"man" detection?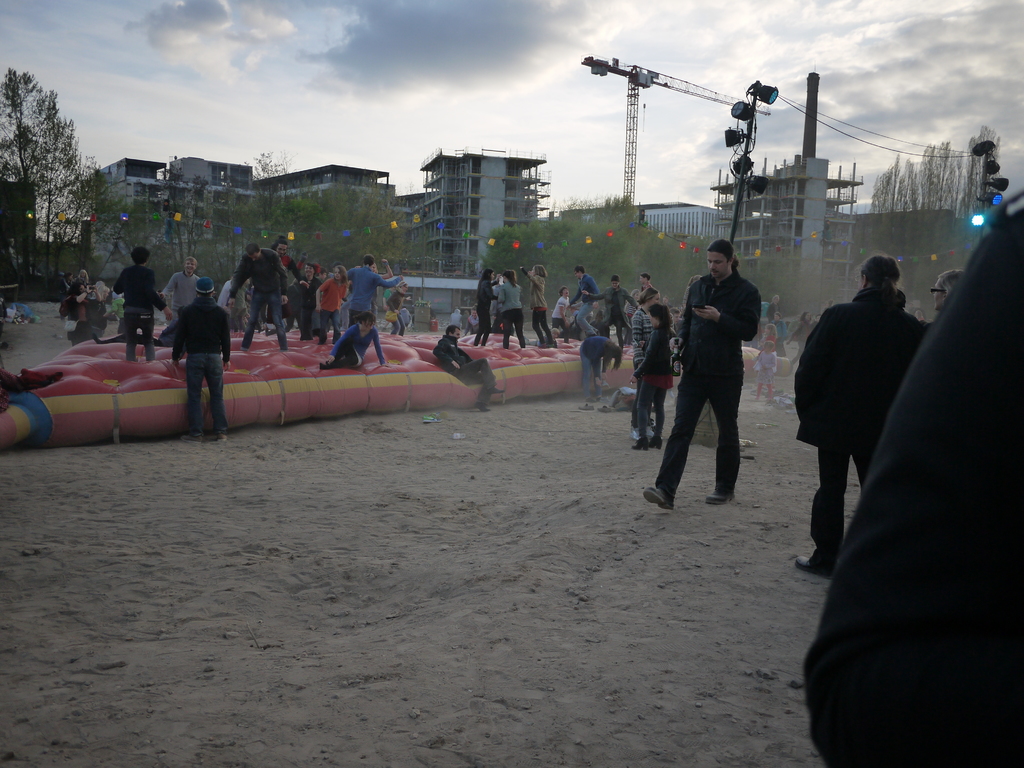
l=346, t=254, r=403, b=328
